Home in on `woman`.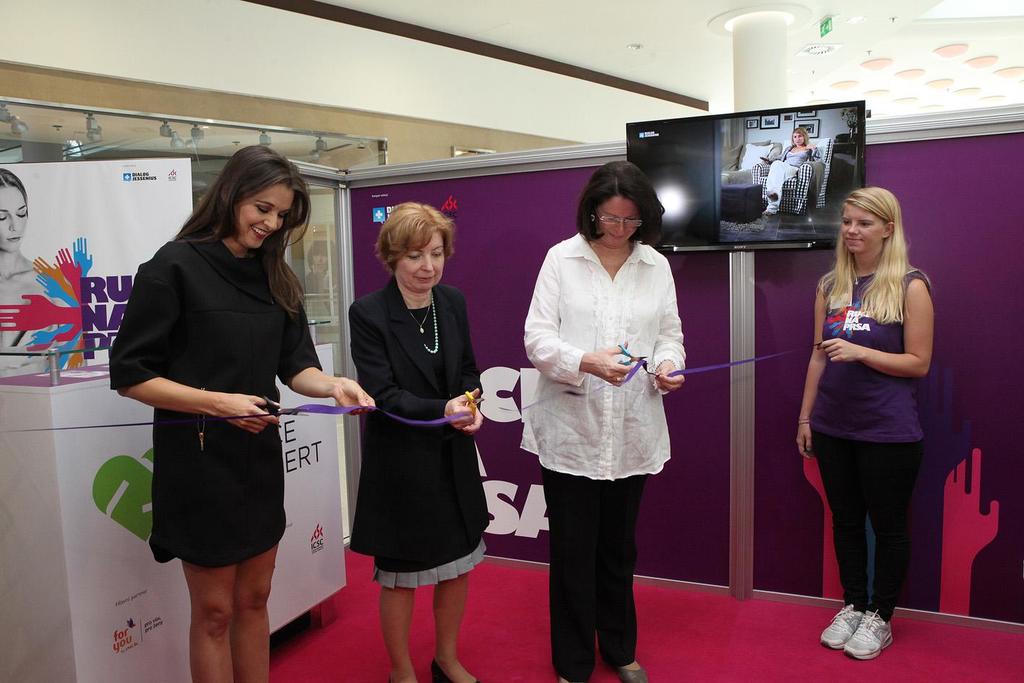
Homed in at box(0, 167, 72, 354).
